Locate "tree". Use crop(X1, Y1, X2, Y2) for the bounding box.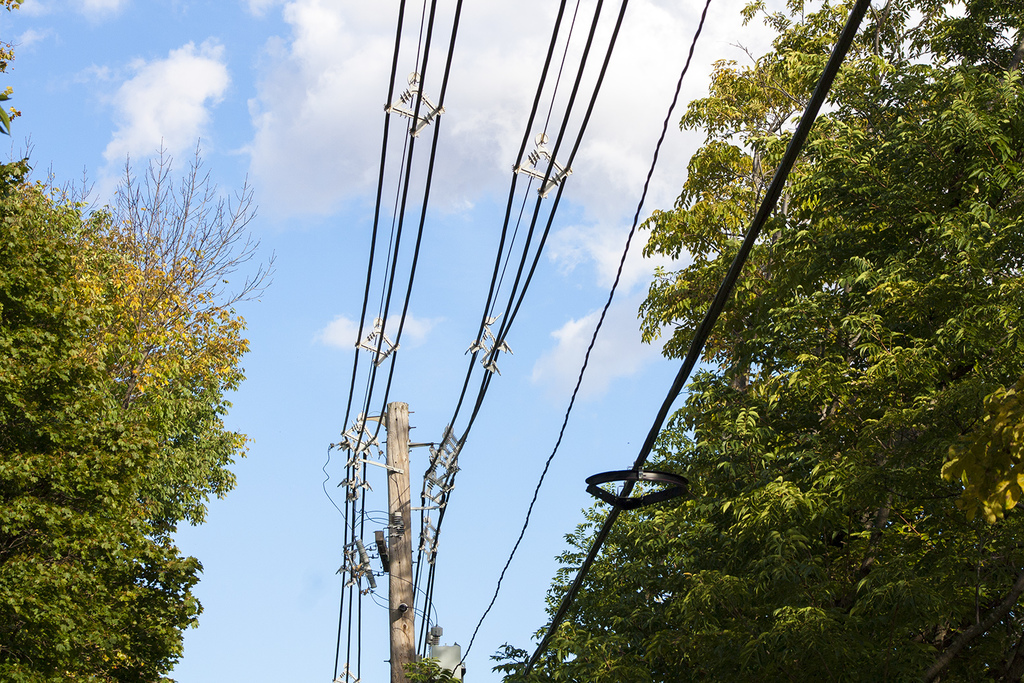
crop(506, 0, 1023, 682).
